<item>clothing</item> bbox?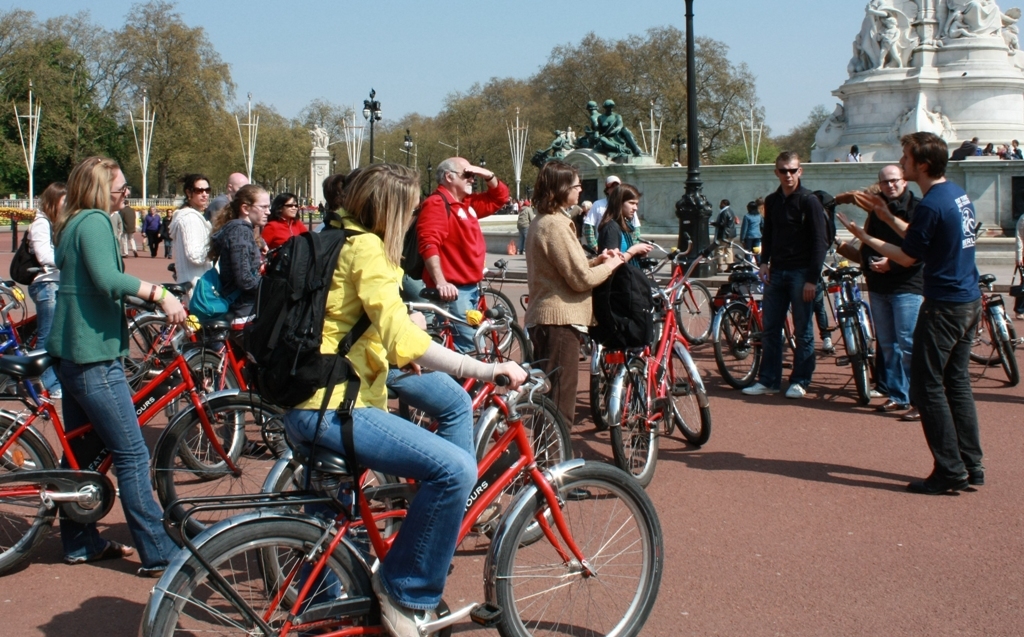
pyautogui.locateOnScreen(37, 193, 205, 573)
